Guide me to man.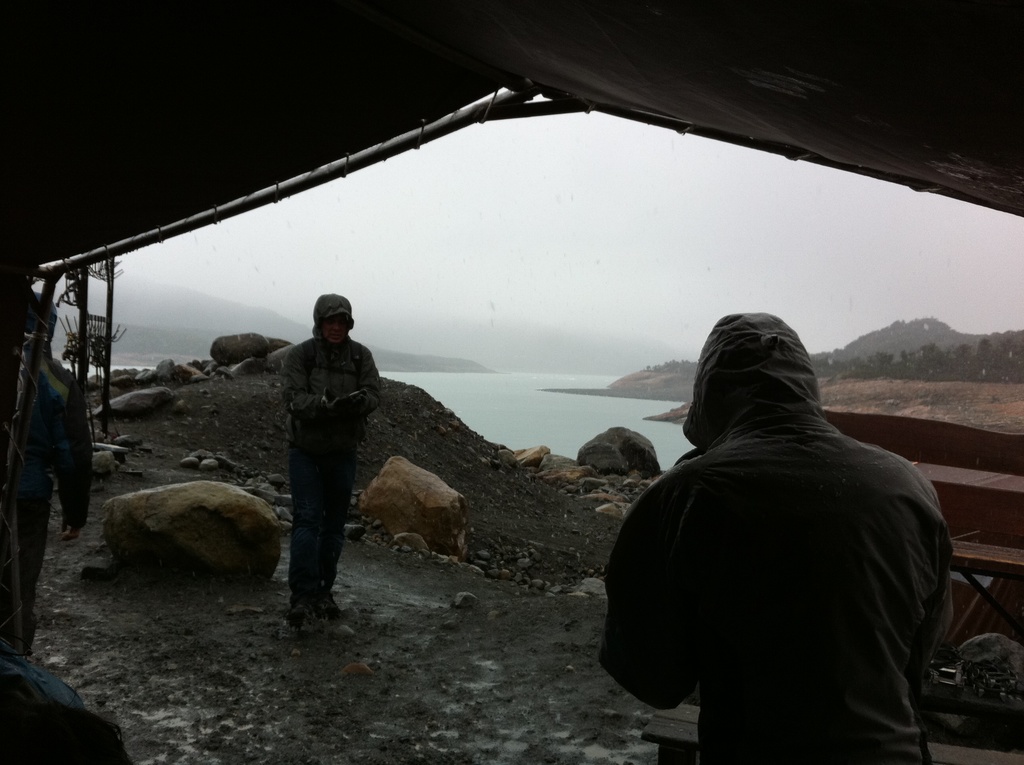
Guidance: pyautogui.locateOnScreen(267, 279, 387, 646).
